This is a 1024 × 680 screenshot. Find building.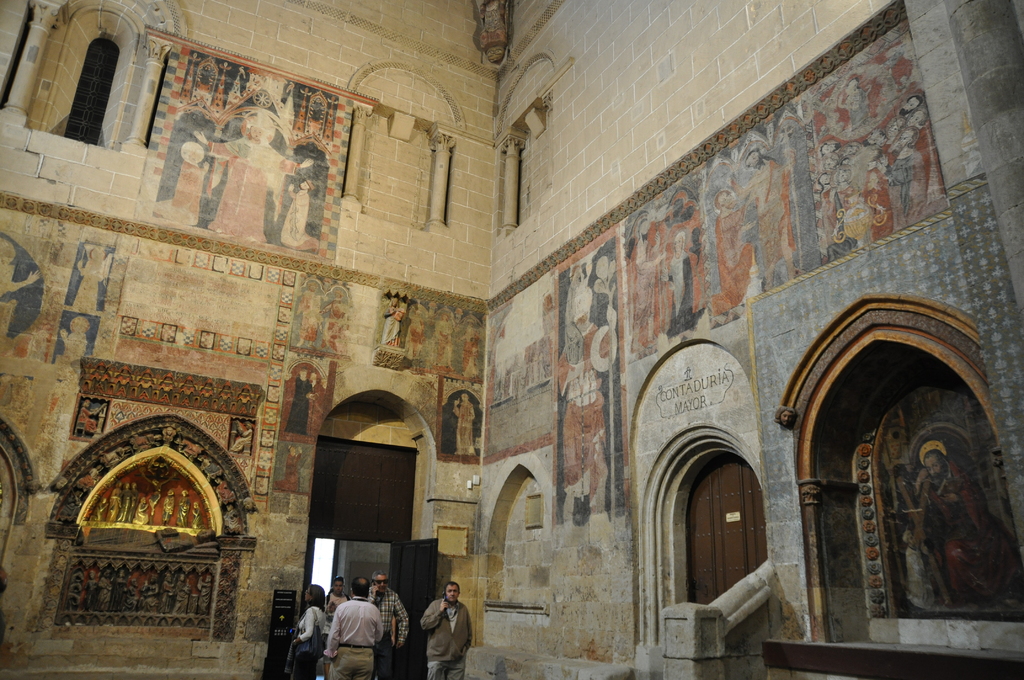
Bounding box: [x1=0, y1=0, x2=1023, y2=679].
